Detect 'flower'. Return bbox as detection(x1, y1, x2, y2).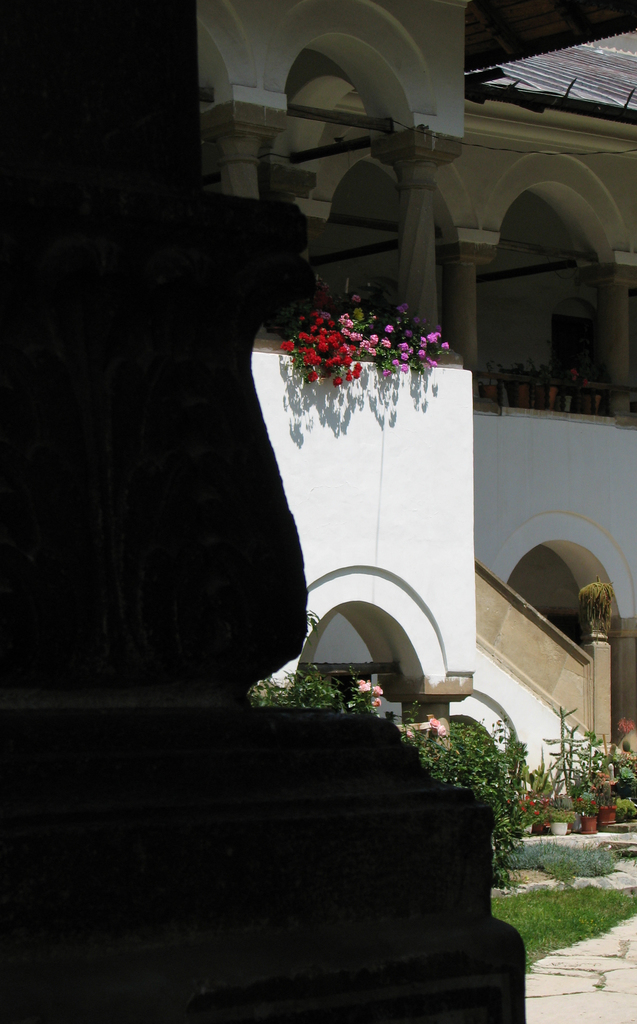
detection(372, 695, 379, 707).
